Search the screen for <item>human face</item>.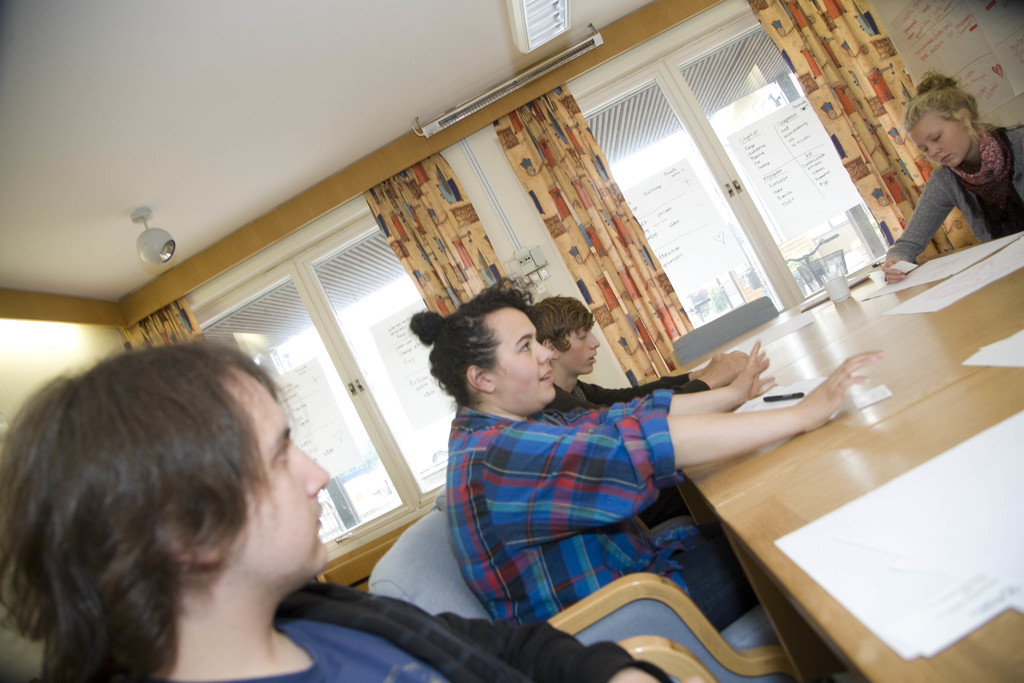
Found at l=483, t=304, r=552, b=406.
